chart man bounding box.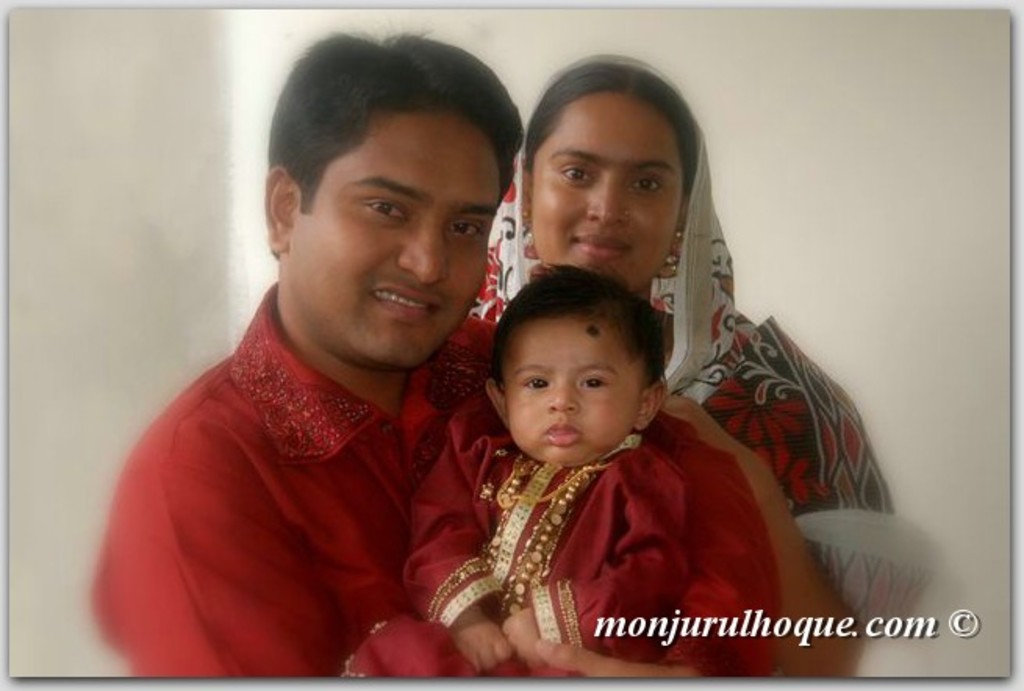
Charted: <region>408, 266, 779, 671</region>.
